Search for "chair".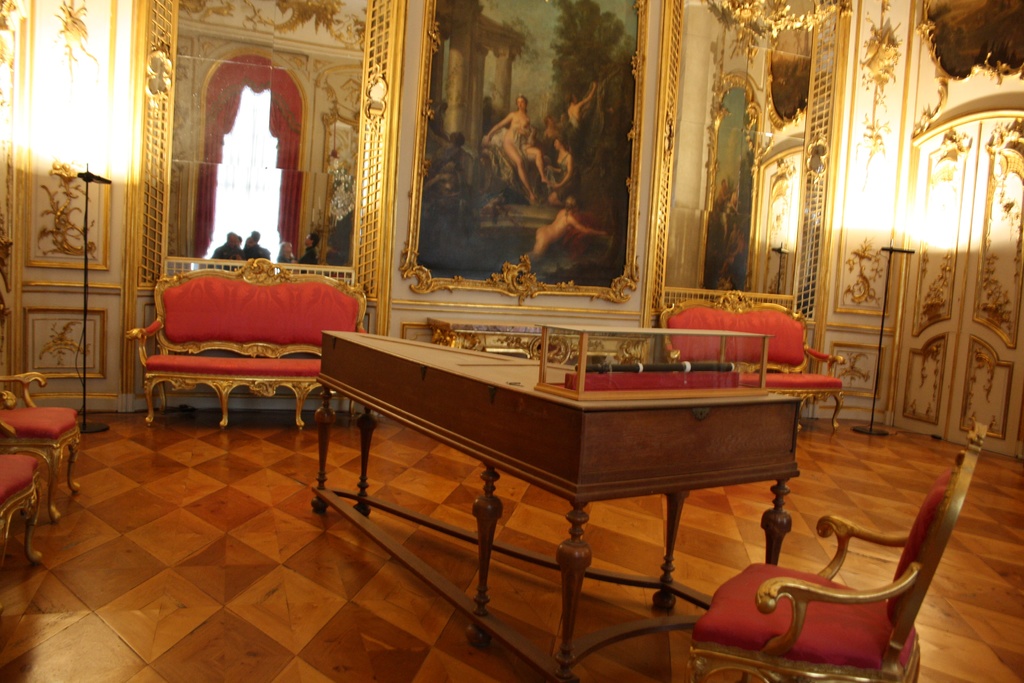
Found at [0,419,42,559].
